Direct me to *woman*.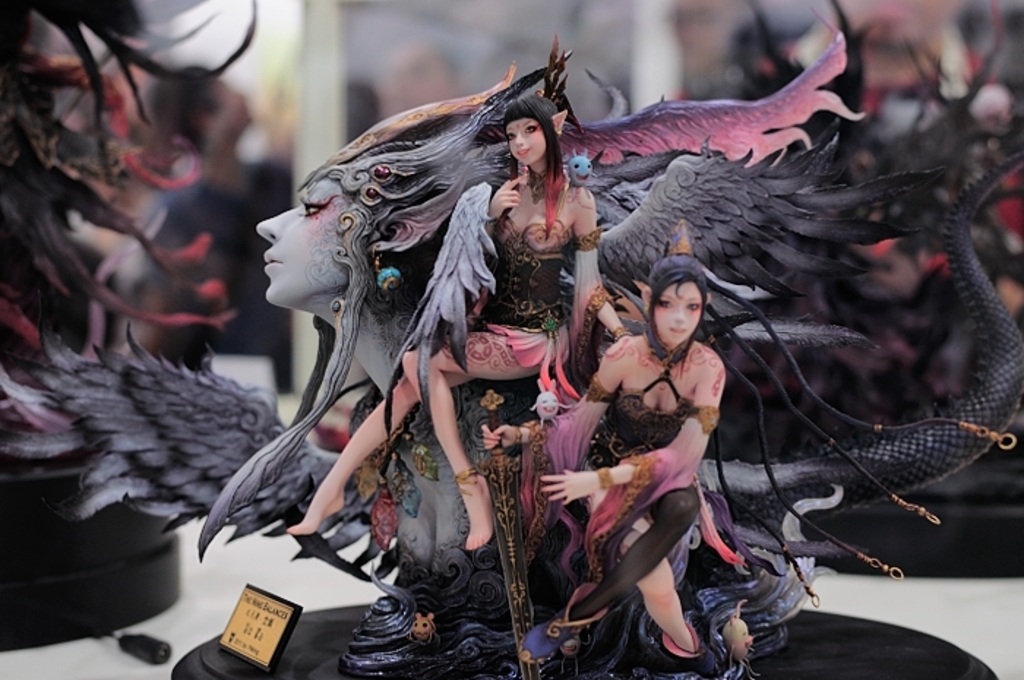
Direction: Rect(284, 95, 635, 556).
